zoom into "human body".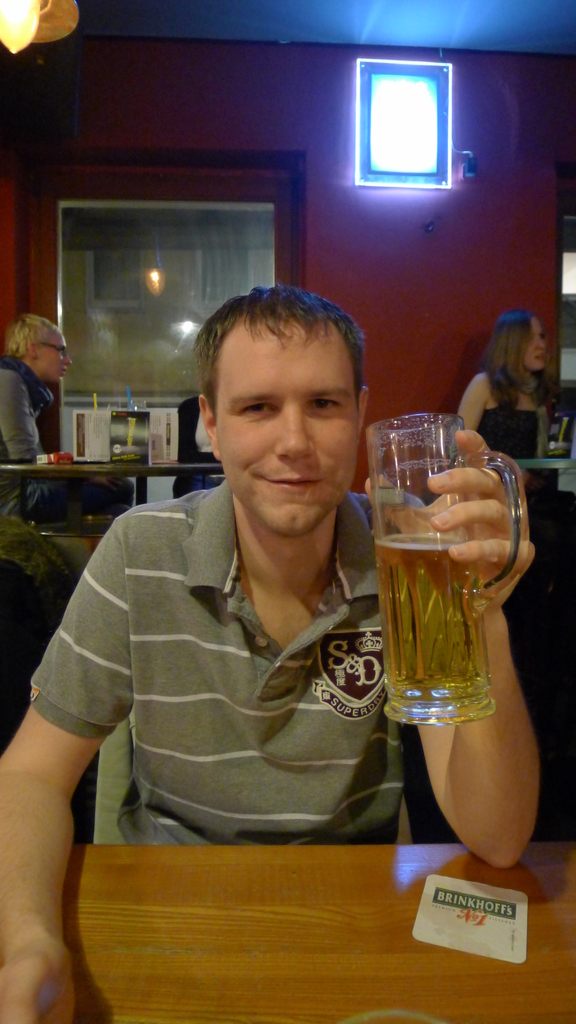
Zoom target: 0,422,545,1023.
